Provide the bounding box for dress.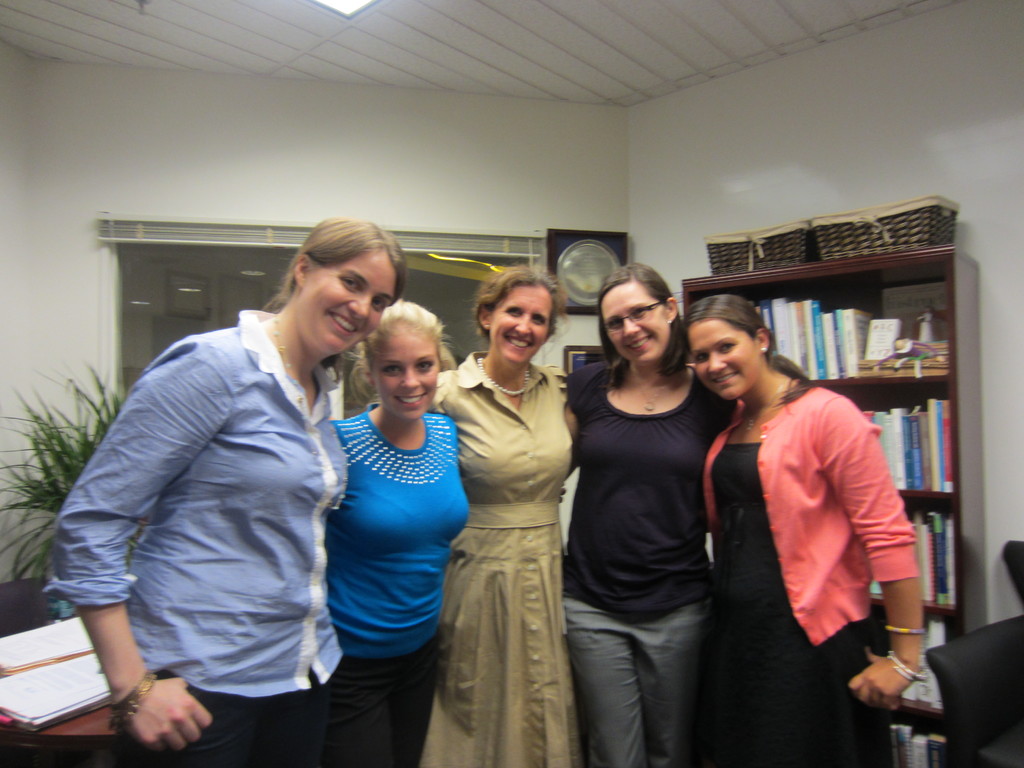
442:372:578:741.
